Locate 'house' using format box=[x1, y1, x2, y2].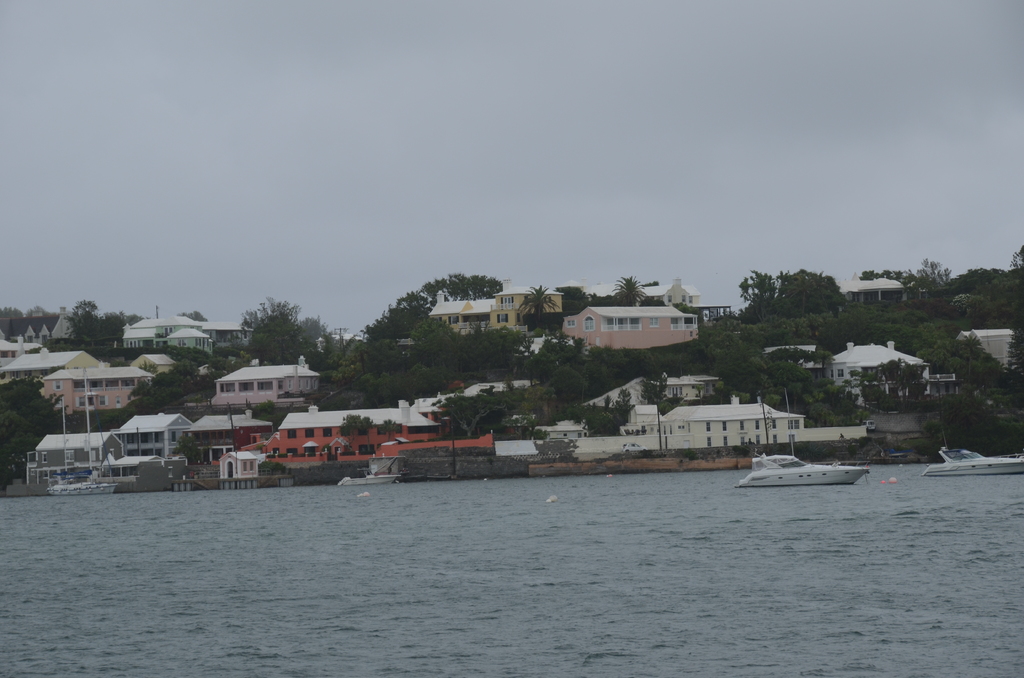
box=[124, 411, 191, 461].
